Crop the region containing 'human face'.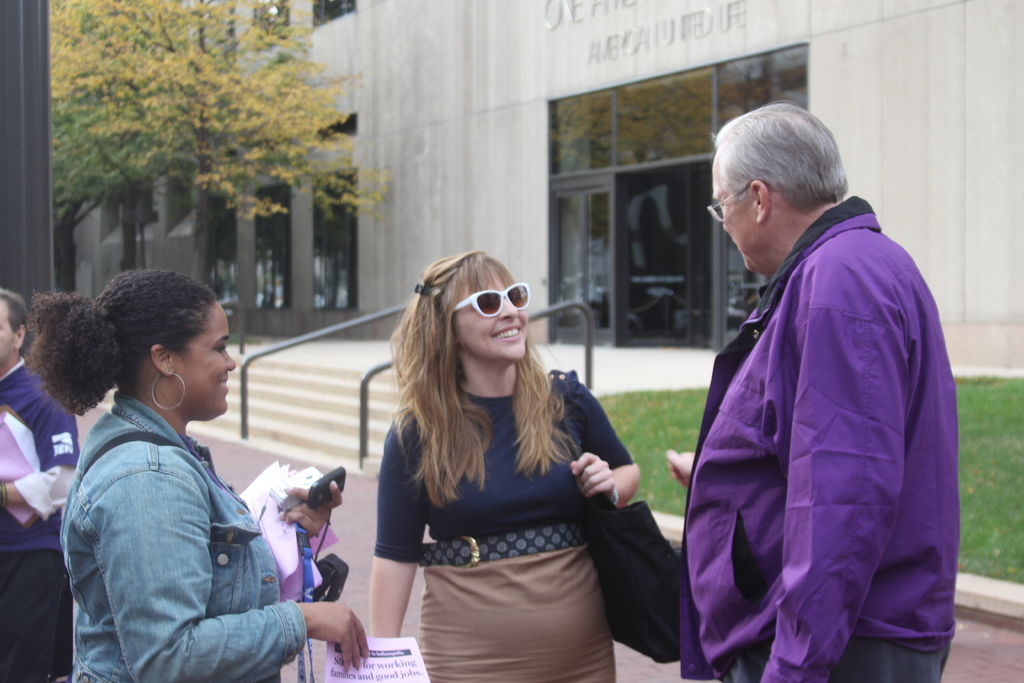
Crop region: 452 267 531 361.
